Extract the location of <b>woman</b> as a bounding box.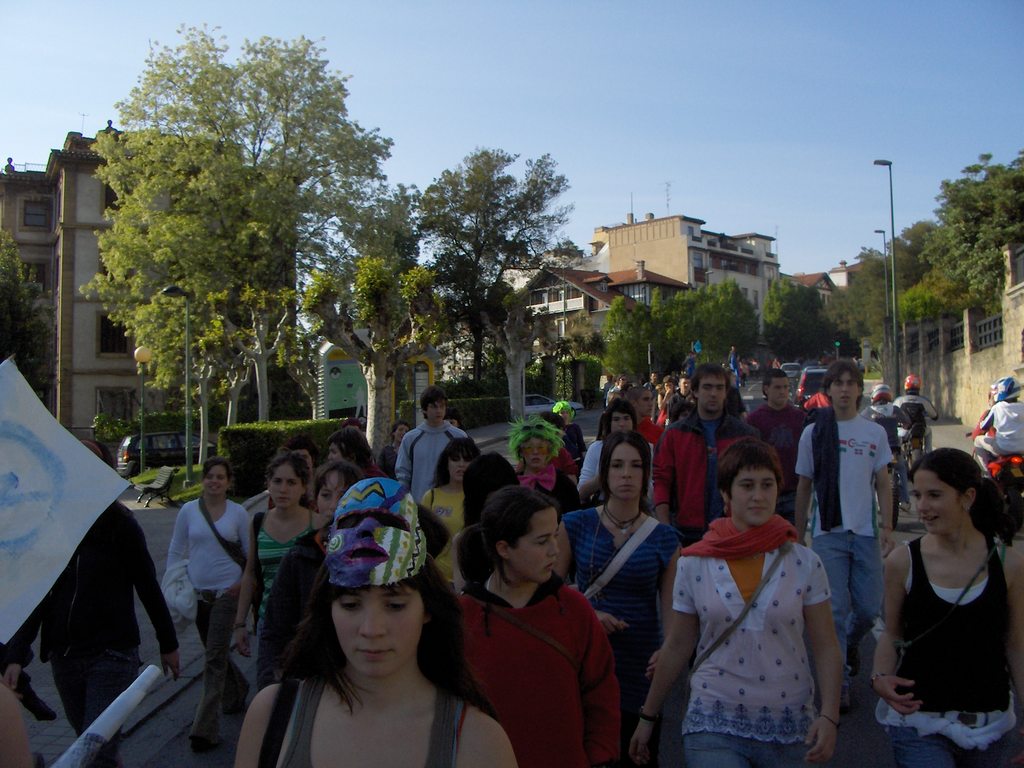
(324,433,387,485).
